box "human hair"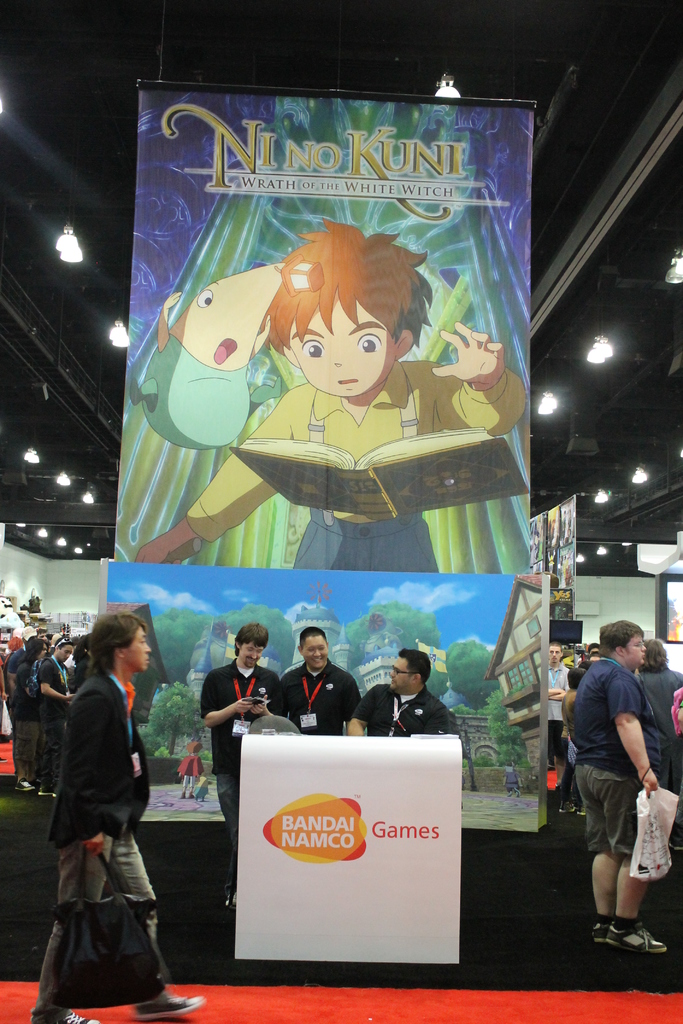
232/618/271/652
